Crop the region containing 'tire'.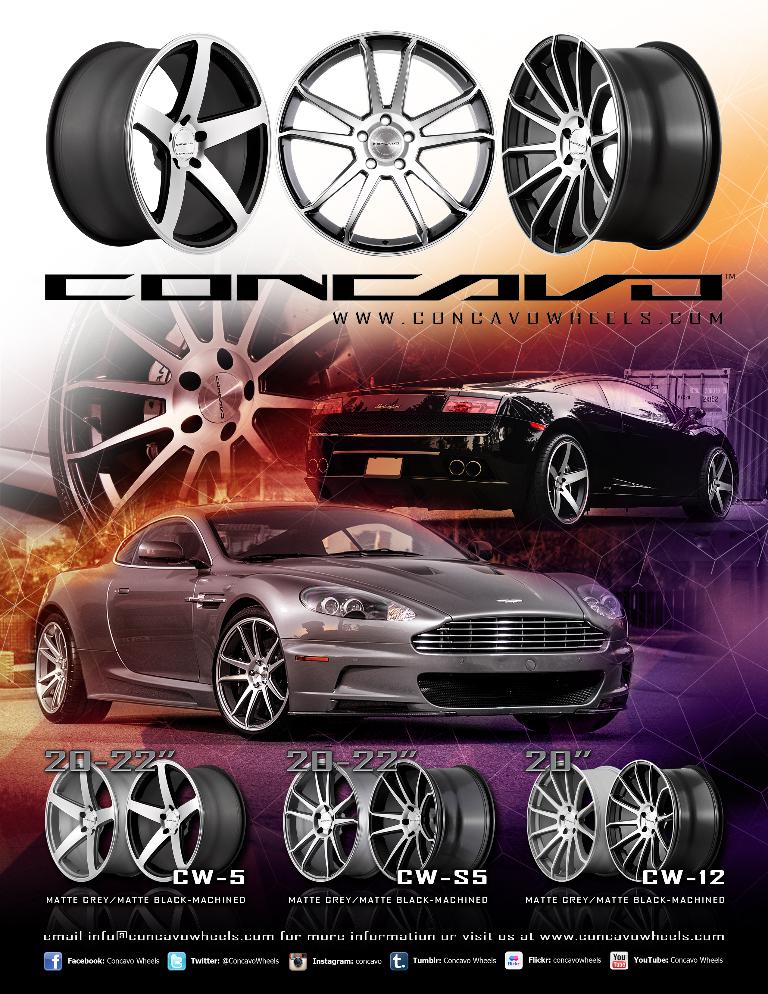
Crop region: (545, 419, 618, 534).
